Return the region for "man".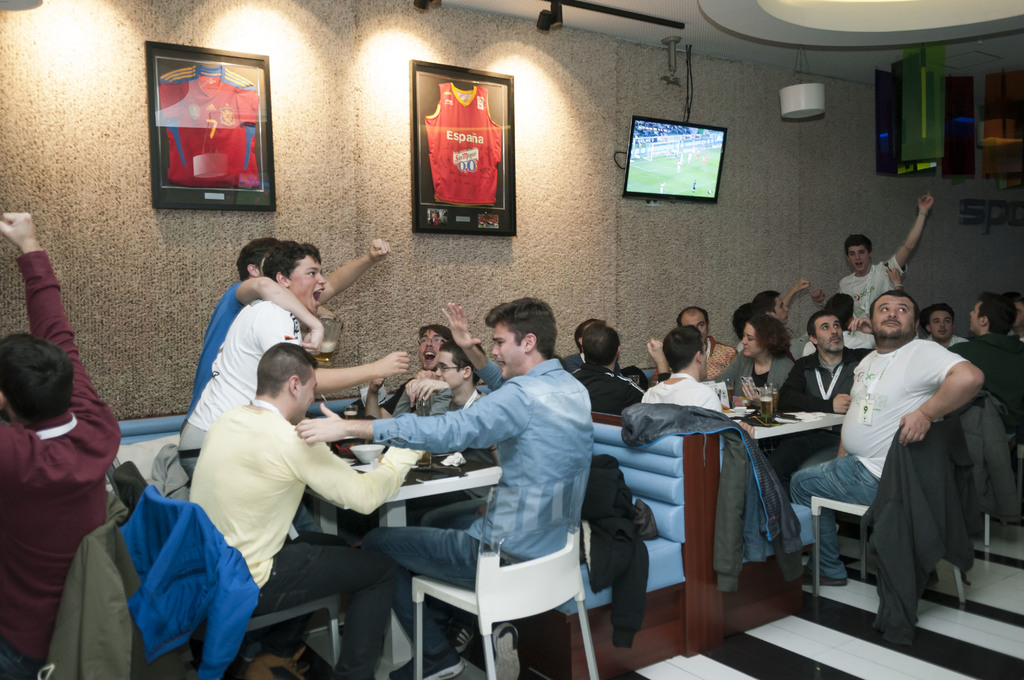
box(180, 236, 393, 431).
